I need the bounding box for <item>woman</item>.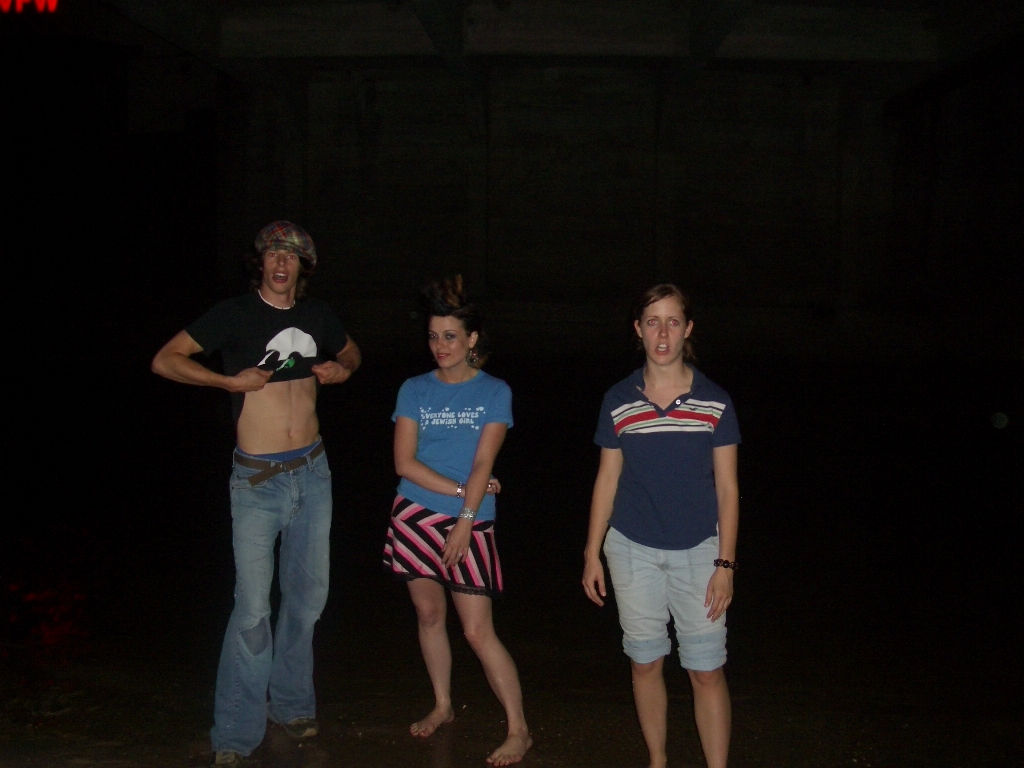
Here it is: bbox=[581, 275, 744, 767].
